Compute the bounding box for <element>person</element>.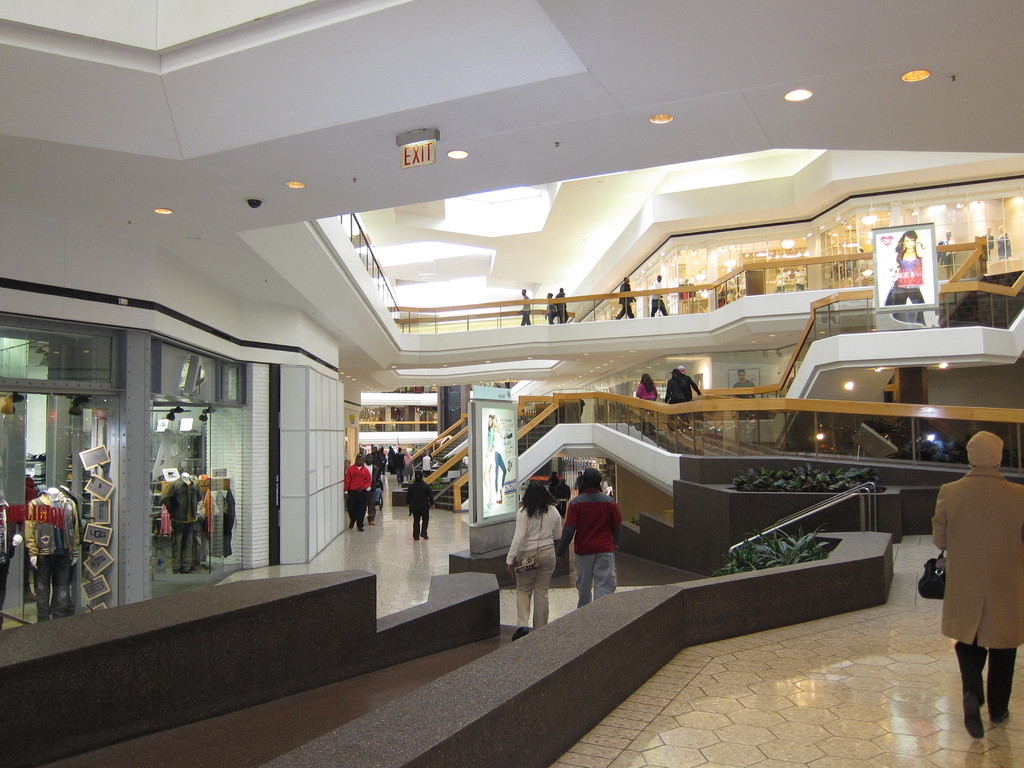
crop(483, 418, 497, 510).
